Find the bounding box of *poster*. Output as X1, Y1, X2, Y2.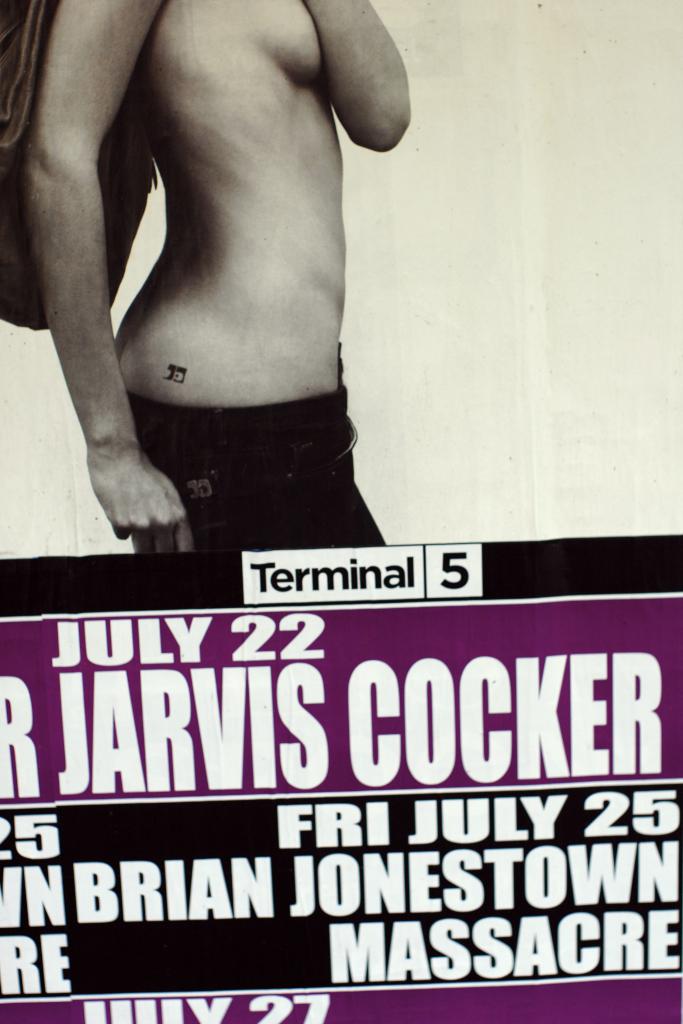
0, 0, 677, 1023.
